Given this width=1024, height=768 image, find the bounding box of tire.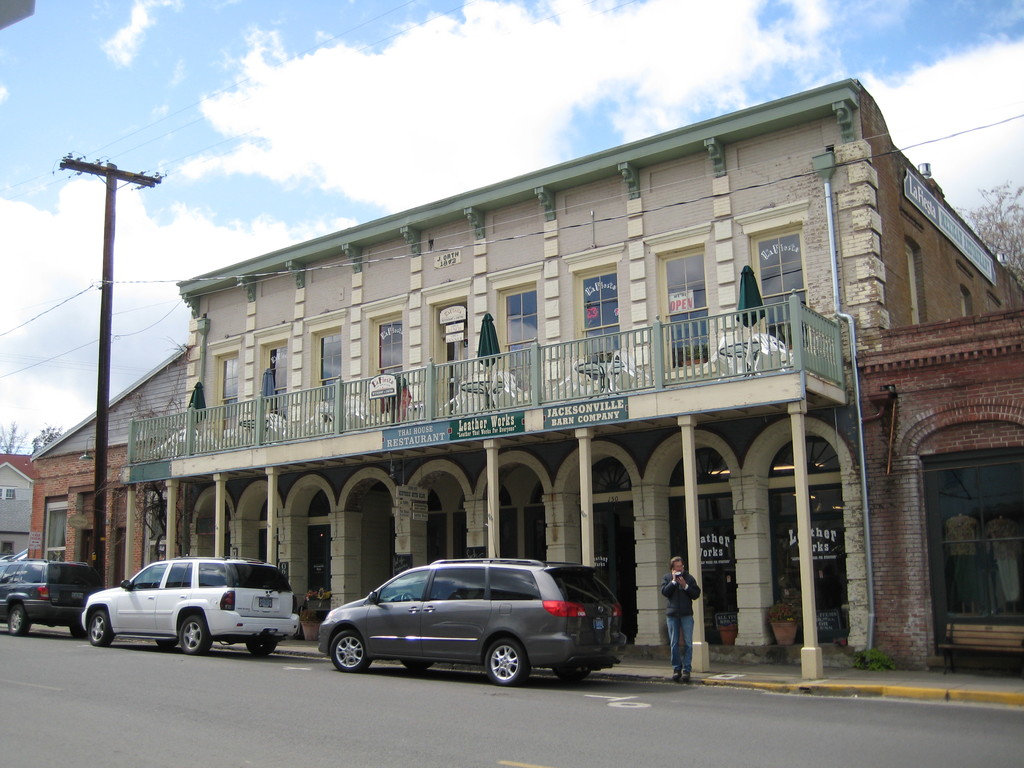
box(556, 669, 582, 683).
